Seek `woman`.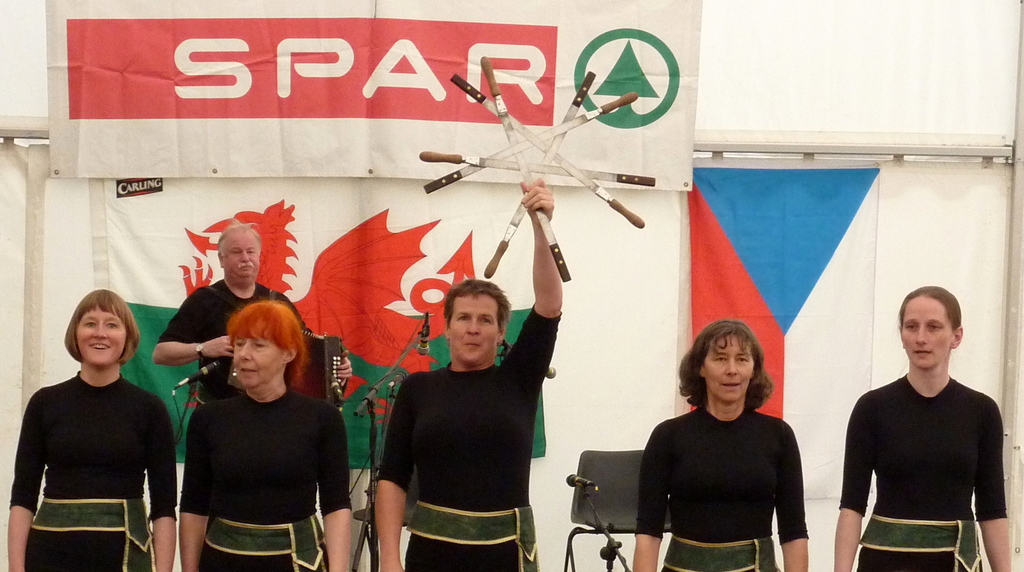
(x1=1, y1=289, x2=182, y2=571).
